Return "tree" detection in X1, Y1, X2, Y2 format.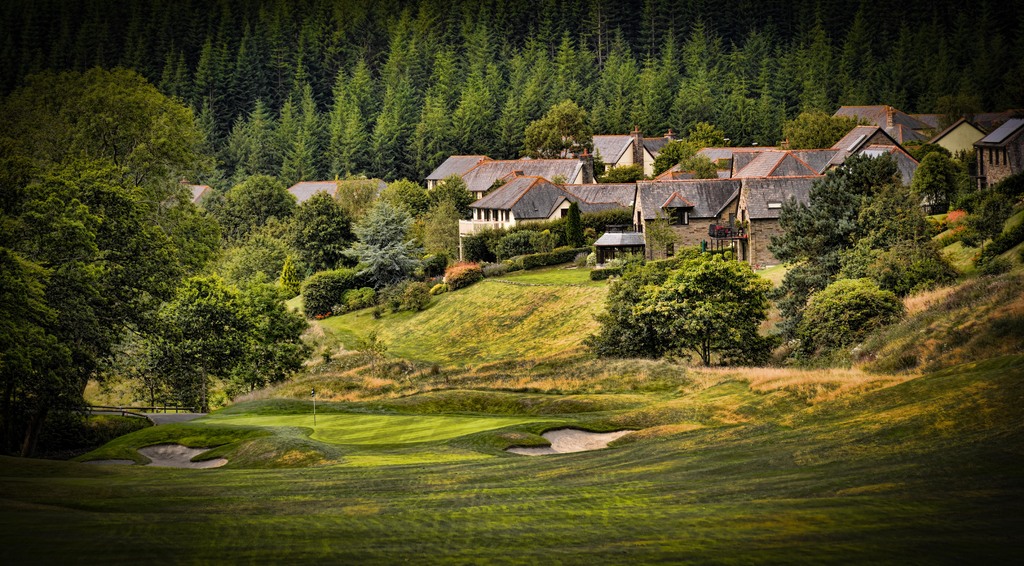
417, 15, 473, 144.
